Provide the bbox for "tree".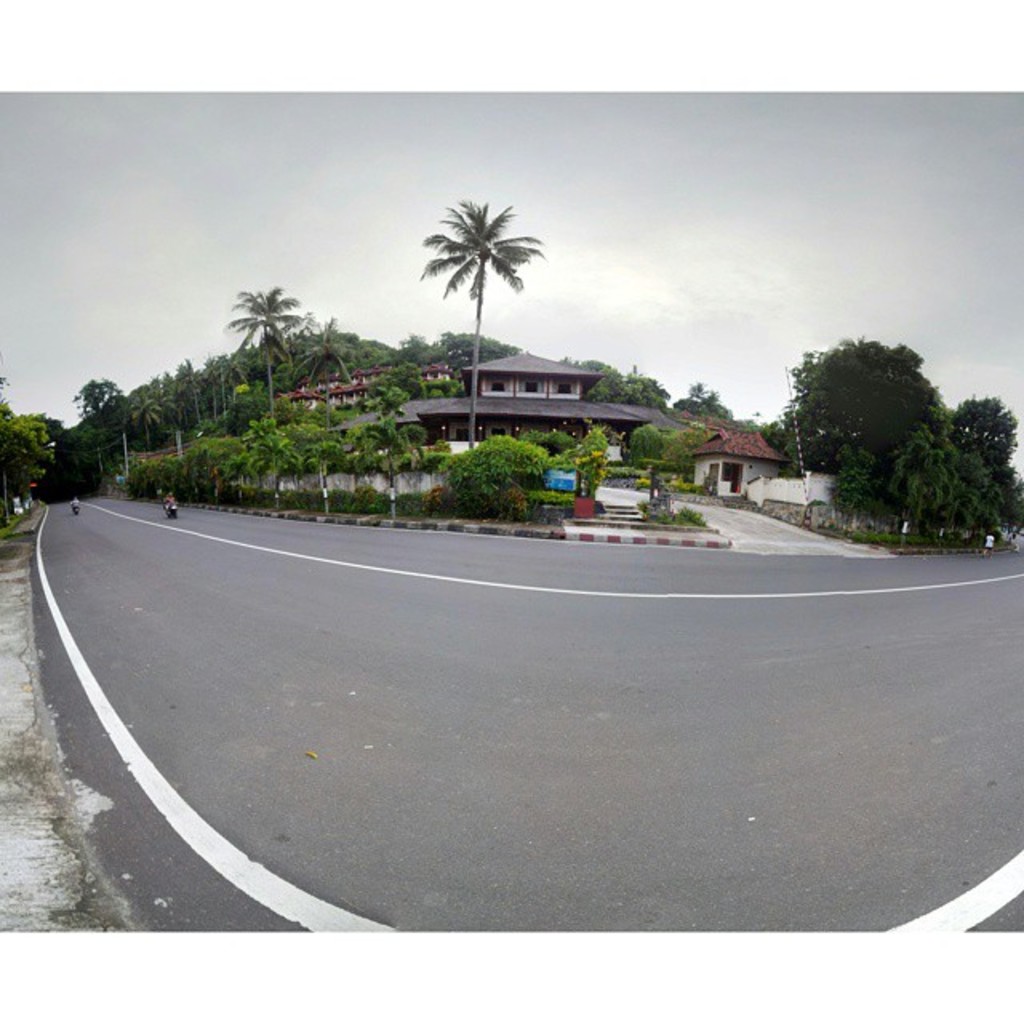
x1=955, y1=394, x2=1022, y2=546.
